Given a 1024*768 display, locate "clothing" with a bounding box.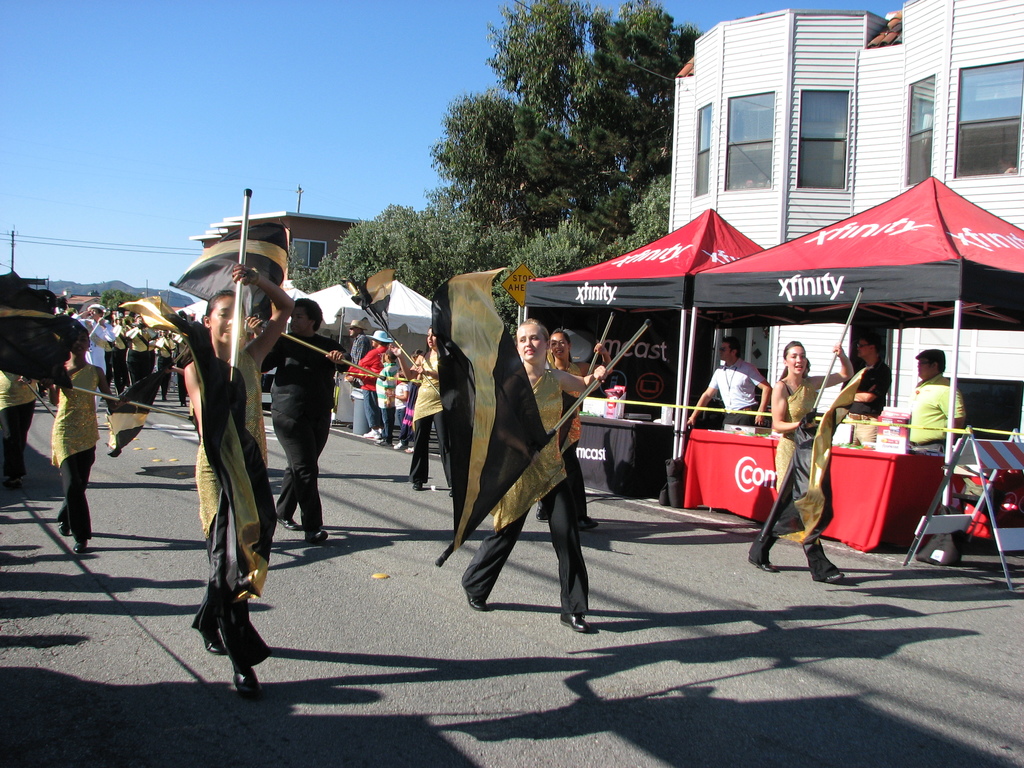
Located: <box>0,373,36,479</box>.
